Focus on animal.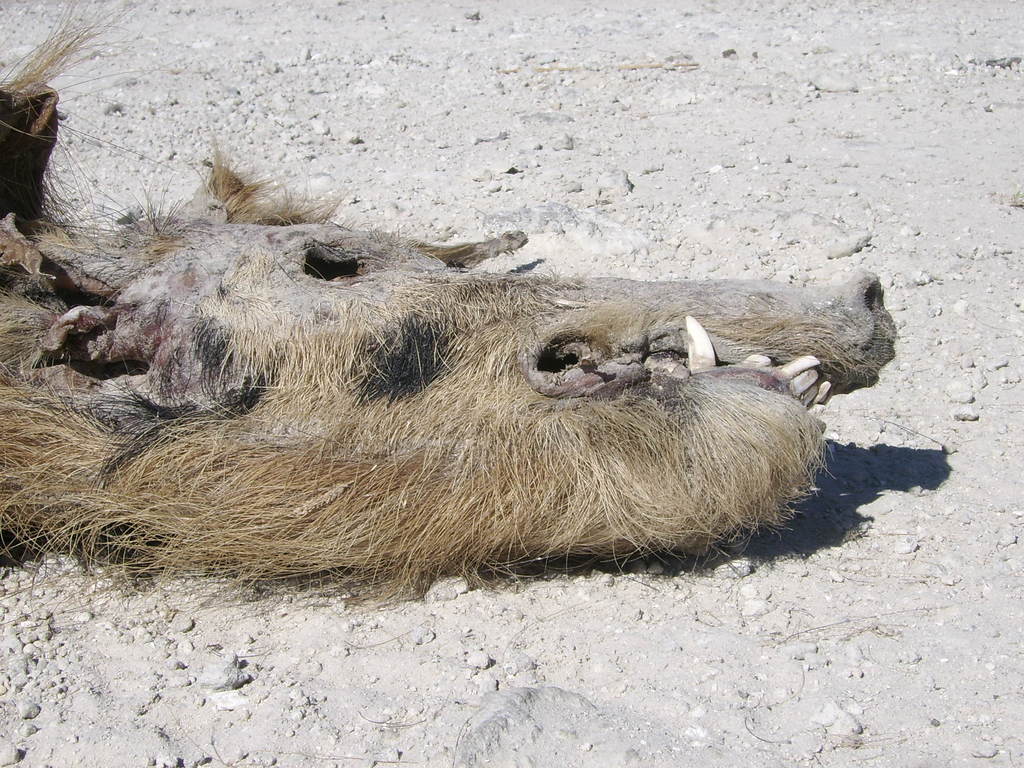
Focused at <bbox>0, 2, 899, 595</bbox>.
